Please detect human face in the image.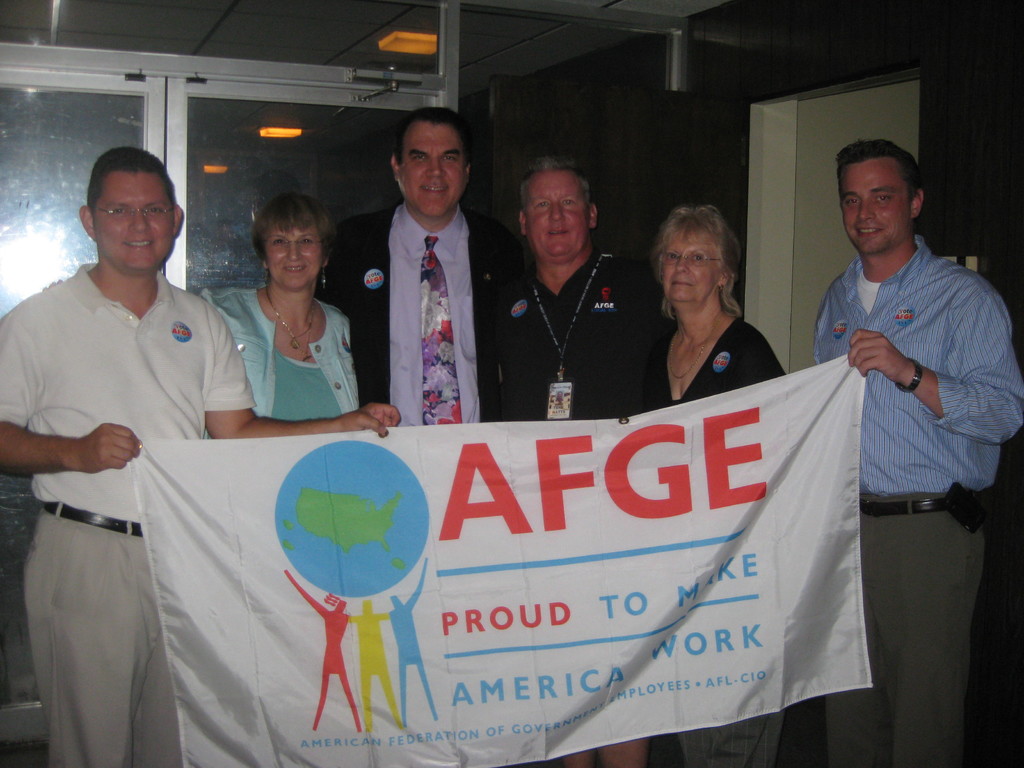
[263,218,321,289].
